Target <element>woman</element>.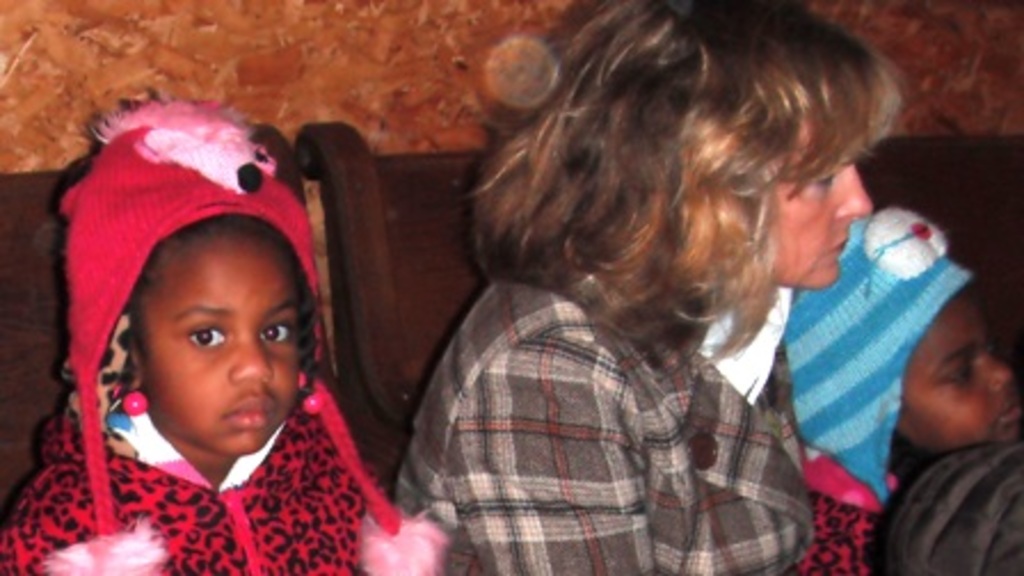
Target region: {"x1": 357, "y1": 0, "x2": 960, "y2": 569}.
